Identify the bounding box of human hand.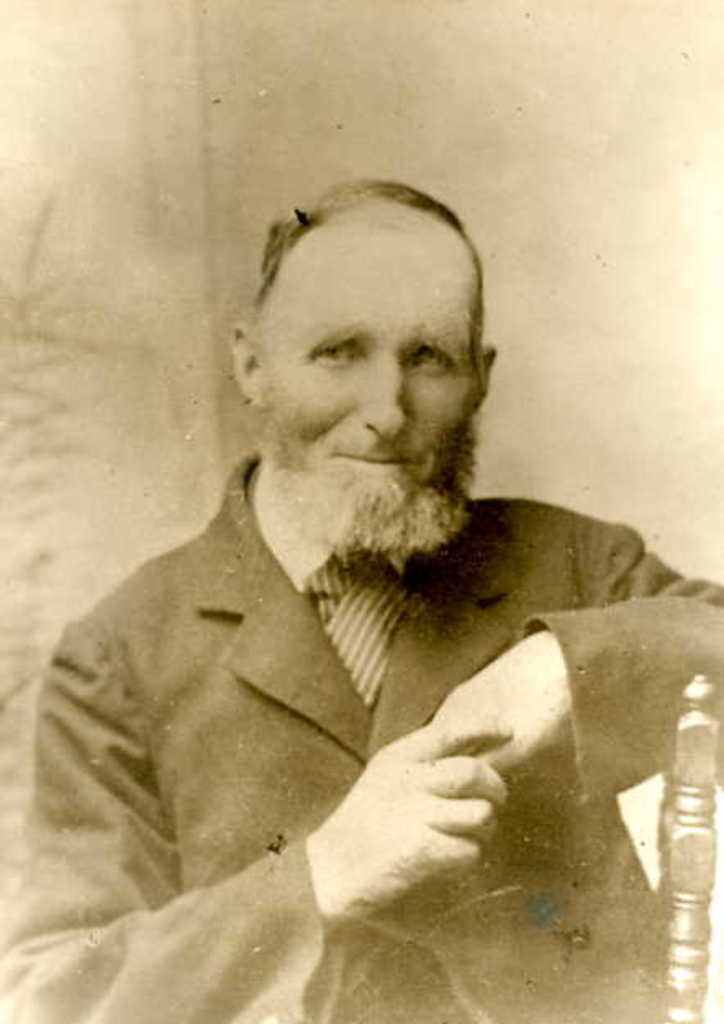
select_region(334, 693, 537, 909).
